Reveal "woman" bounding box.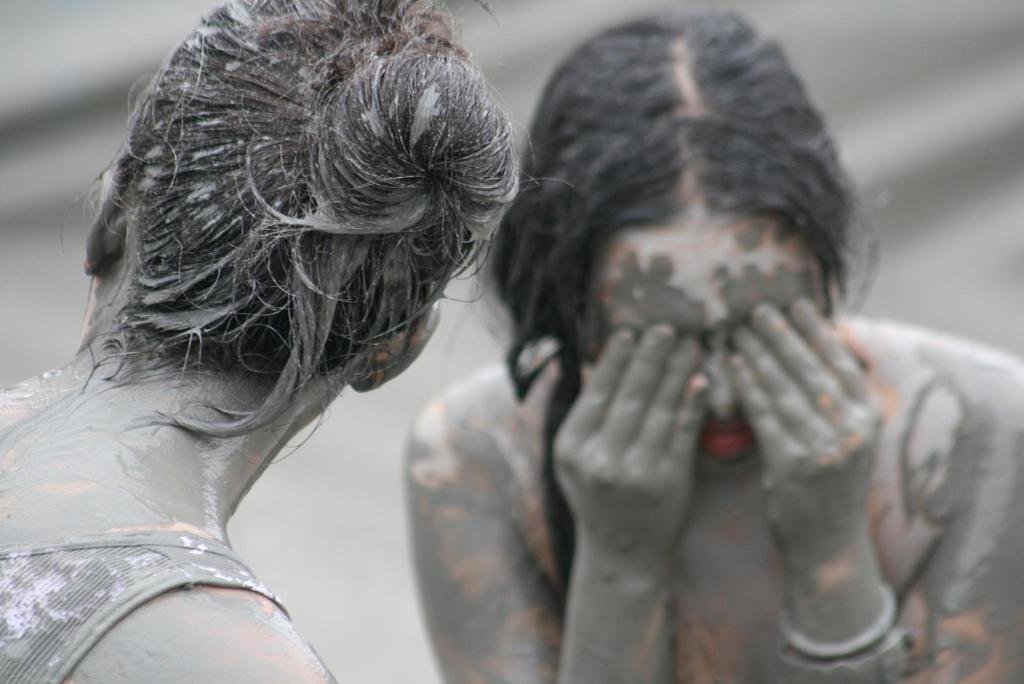
Revealed: box(0, 0, 525, 683).
